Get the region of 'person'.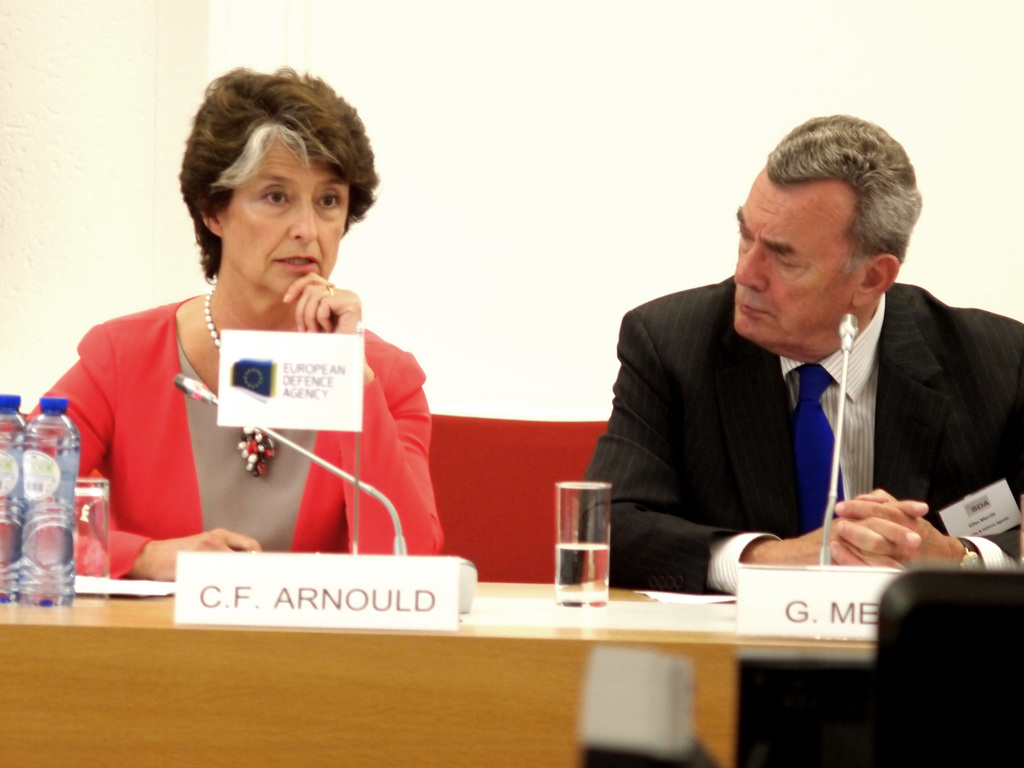
bbox=[579, 114, 1023, 597].
